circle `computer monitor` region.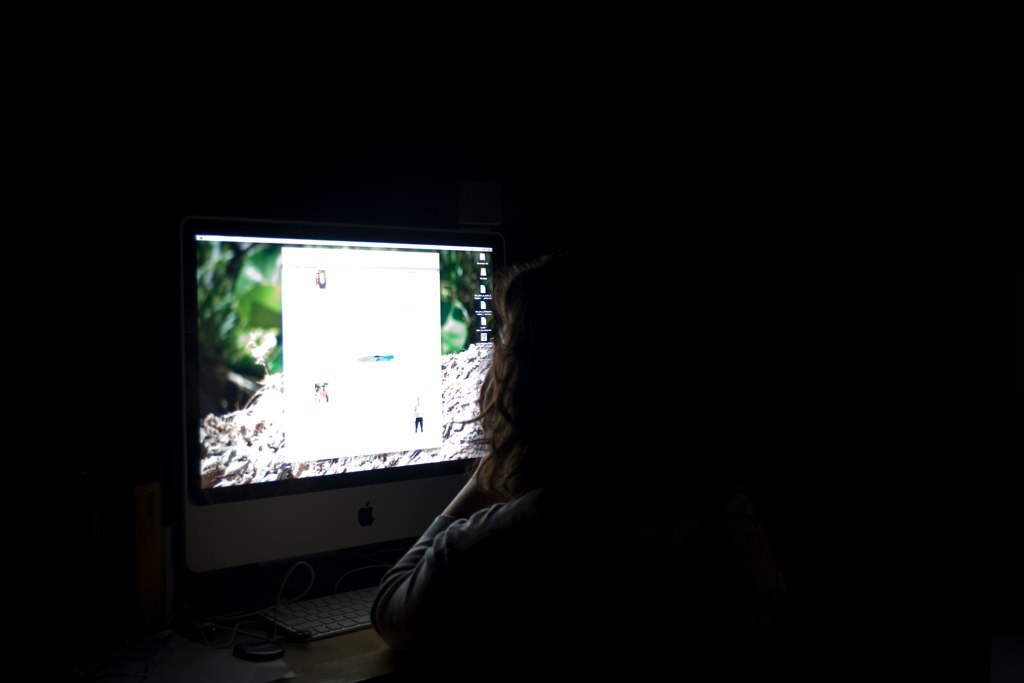
Region: bbox(168, 210, 499, 608).
